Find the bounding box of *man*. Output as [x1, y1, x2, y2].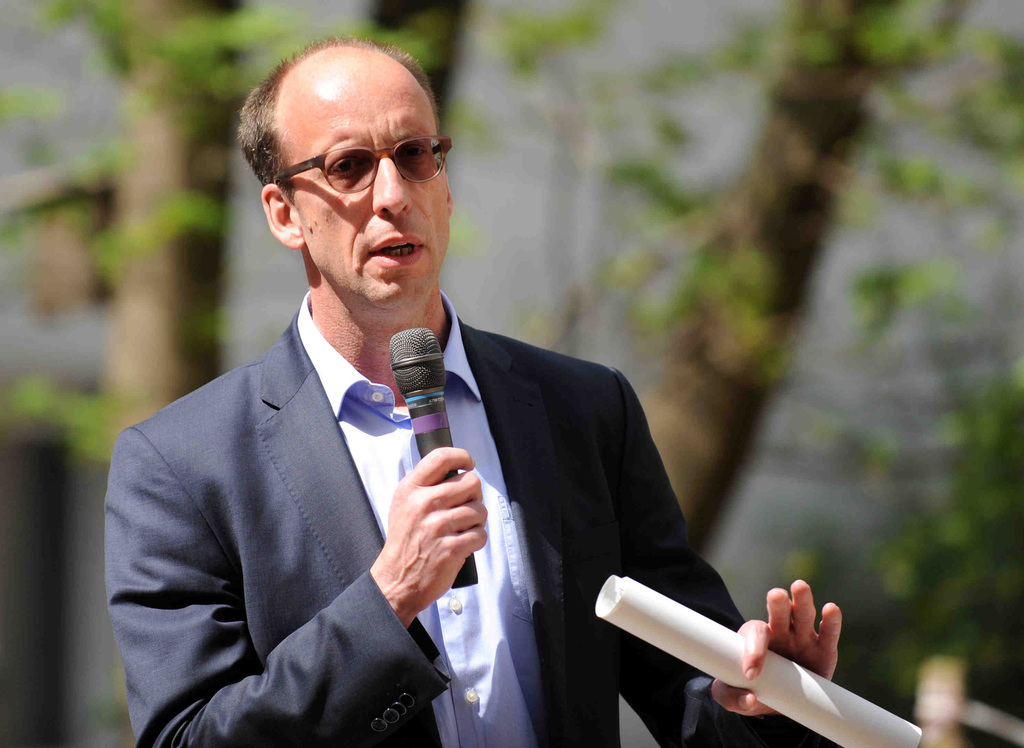
[109, 102, 762, 722].
